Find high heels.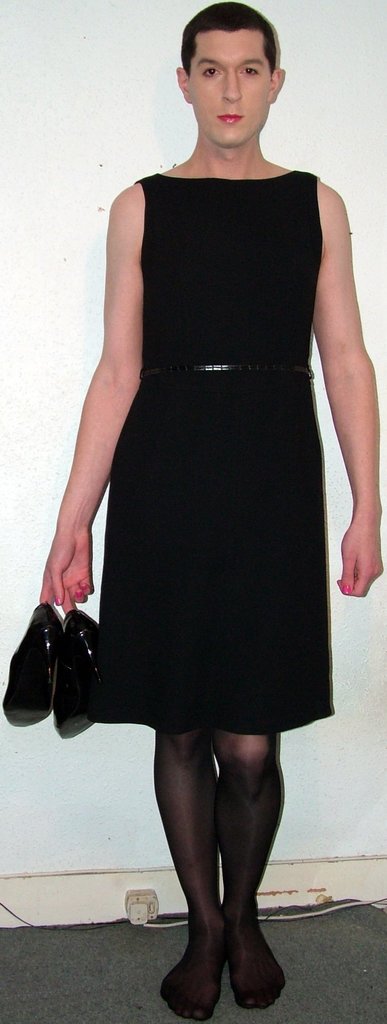
(left=2, top=602, right=67, bottom=724).
